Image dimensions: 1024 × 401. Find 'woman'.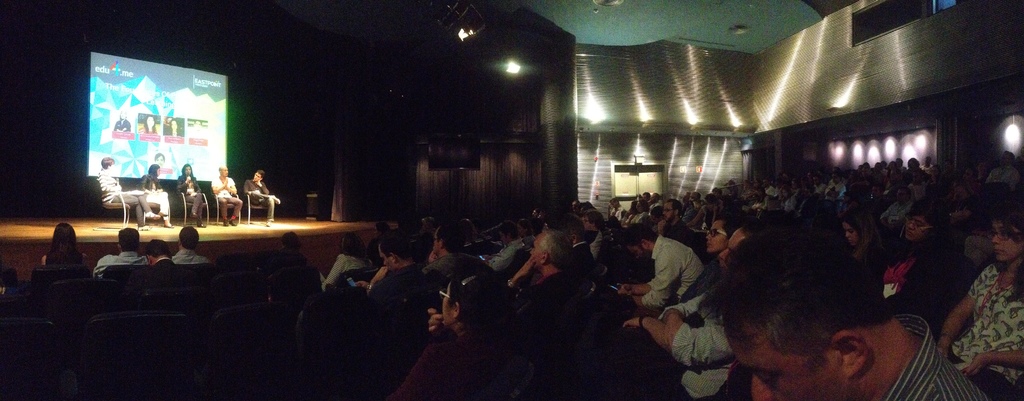
region(38, 222, 97, 274).
